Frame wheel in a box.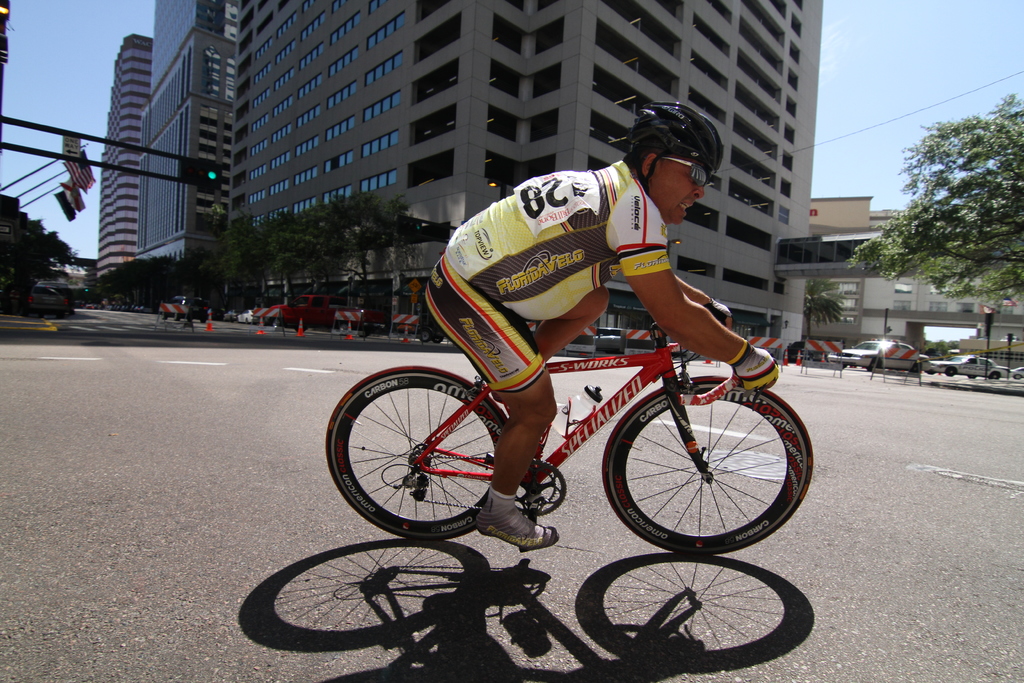
[x1=294, y1=320, x2=306, y2=333].
